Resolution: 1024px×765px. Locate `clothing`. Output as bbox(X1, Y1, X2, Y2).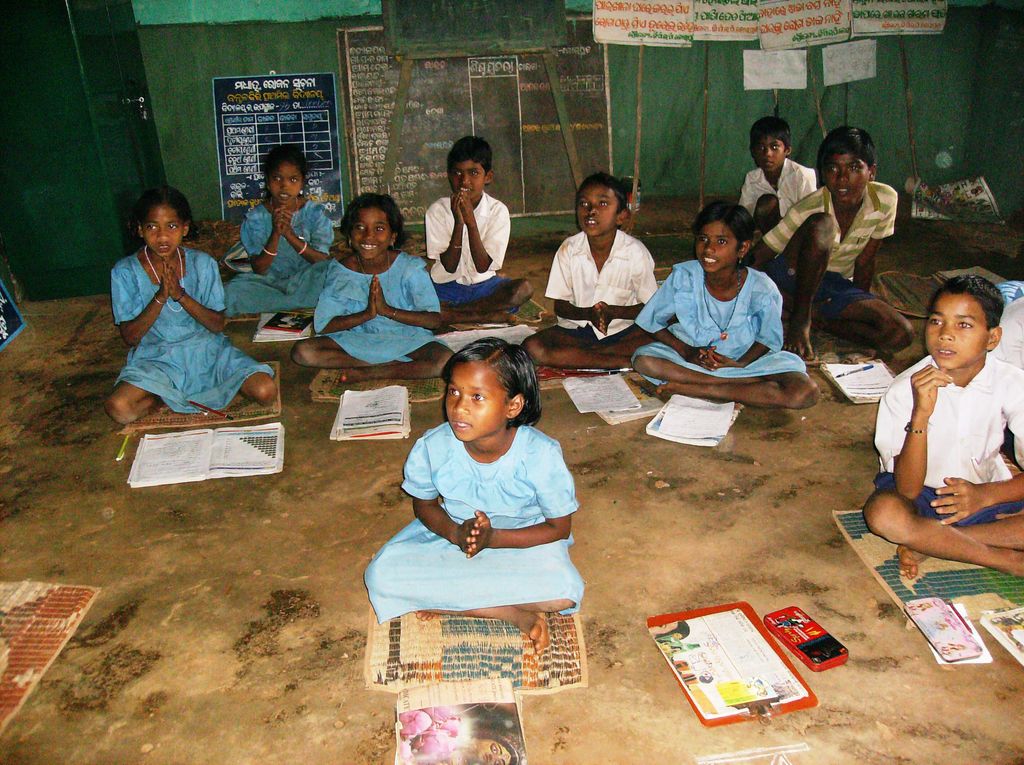
bbox(637, 259, 811, 387).
